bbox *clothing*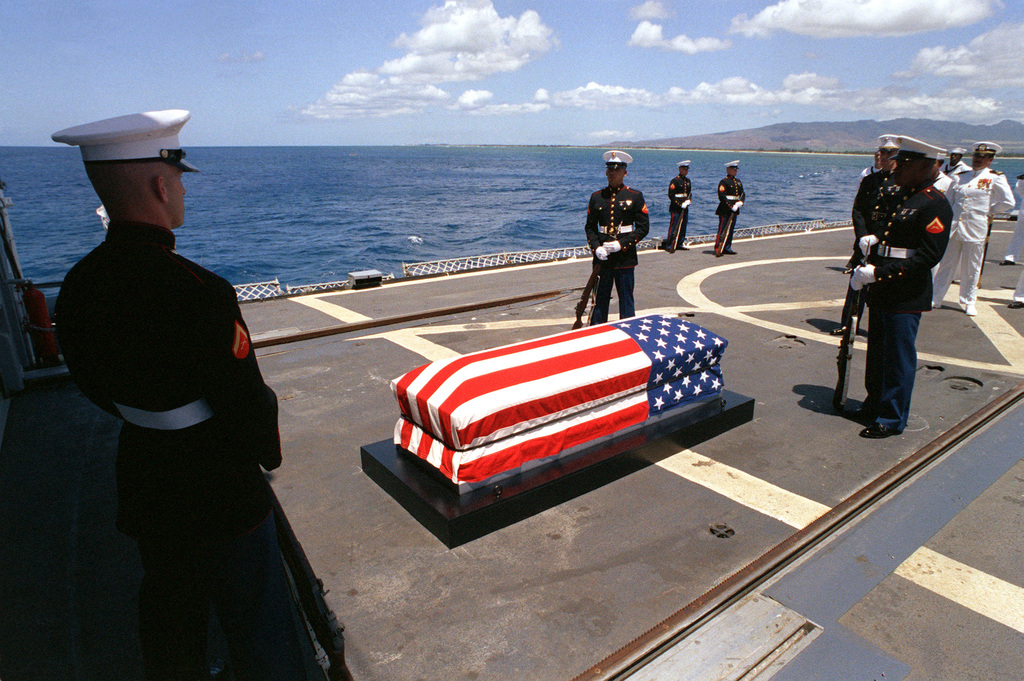
<region>47, 216, 278, 544</region>
